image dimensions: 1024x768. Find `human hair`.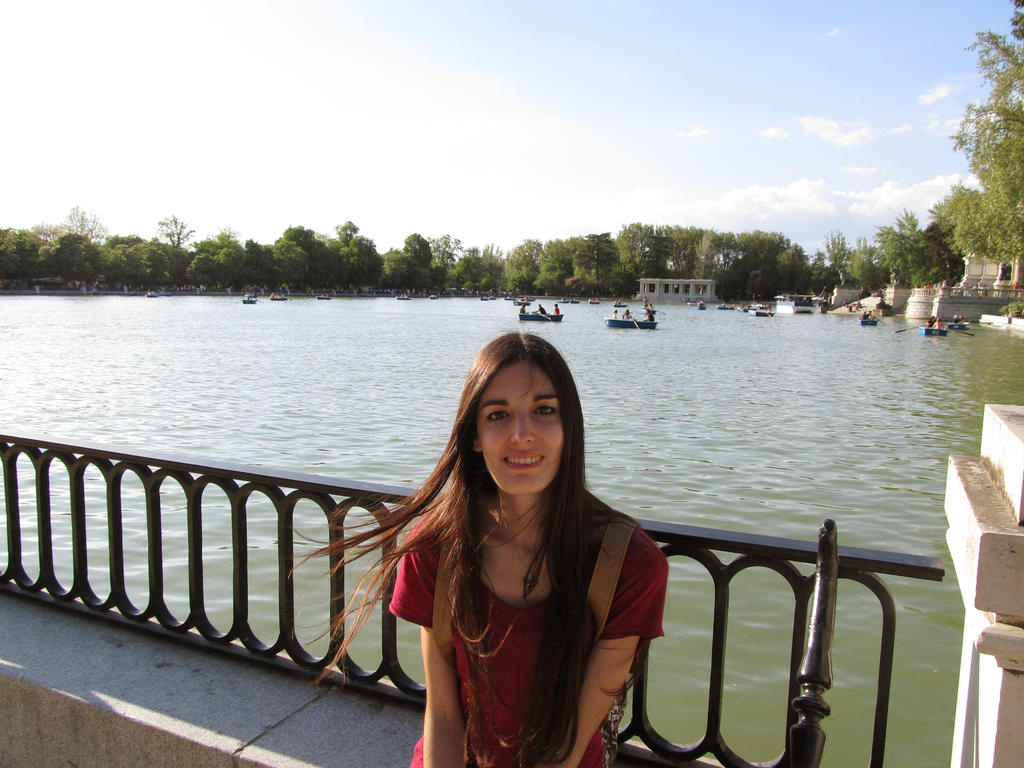
[left=278, top=342, right=653, bottom=739].
